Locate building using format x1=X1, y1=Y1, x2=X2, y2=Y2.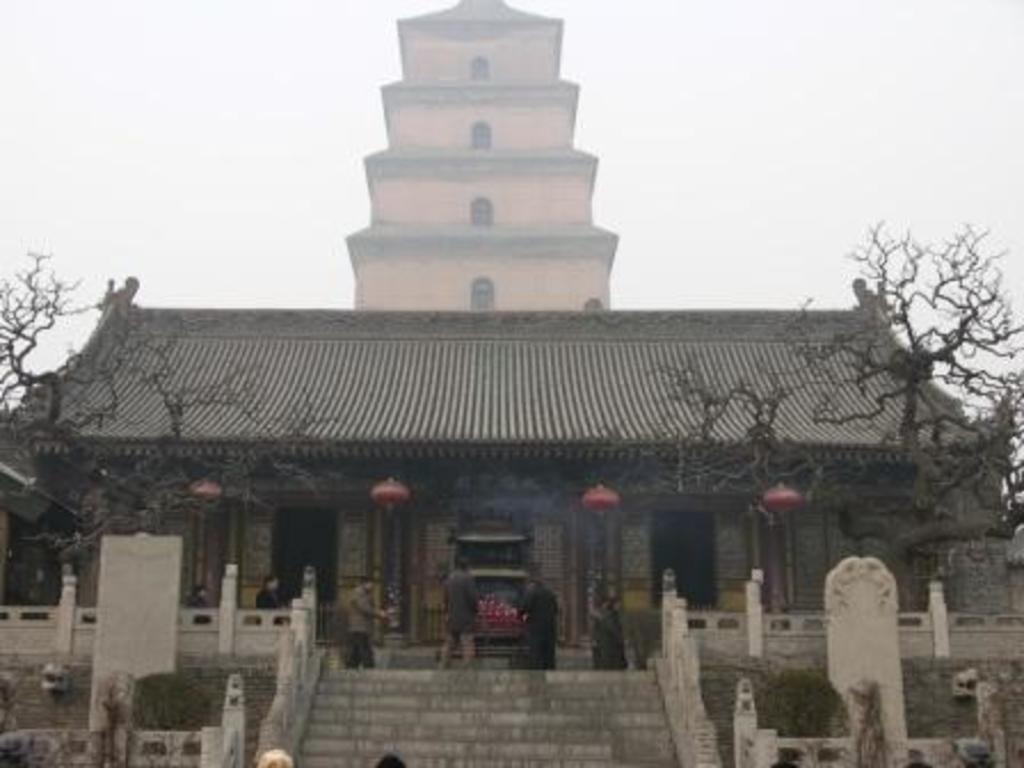
x1=345, y1=0, x2=622, y2=311.
